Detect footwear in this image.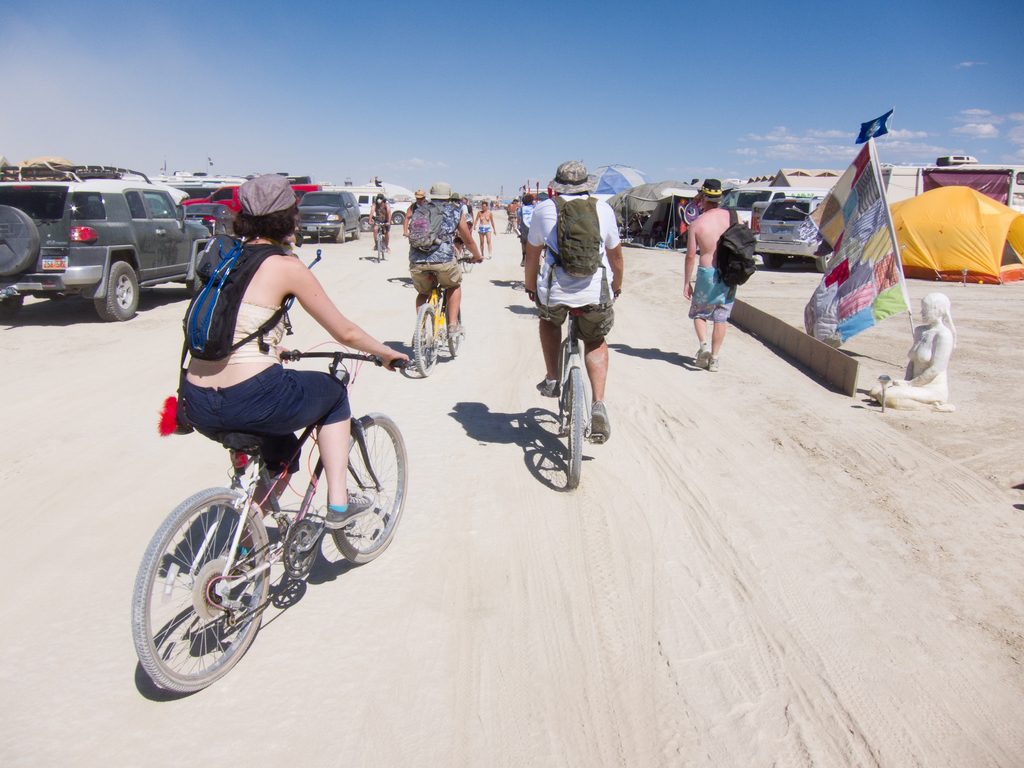
Detection: <box>372,245,378,250</box>.
